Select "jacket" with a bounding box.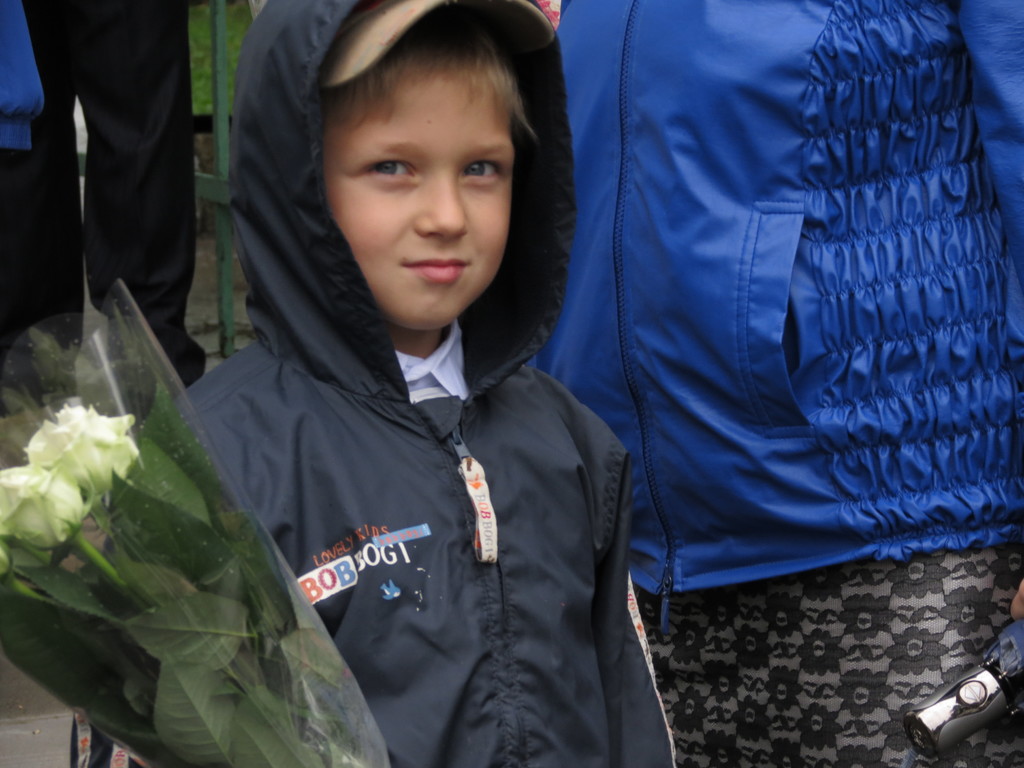
box(135, 70, 667, 767).
